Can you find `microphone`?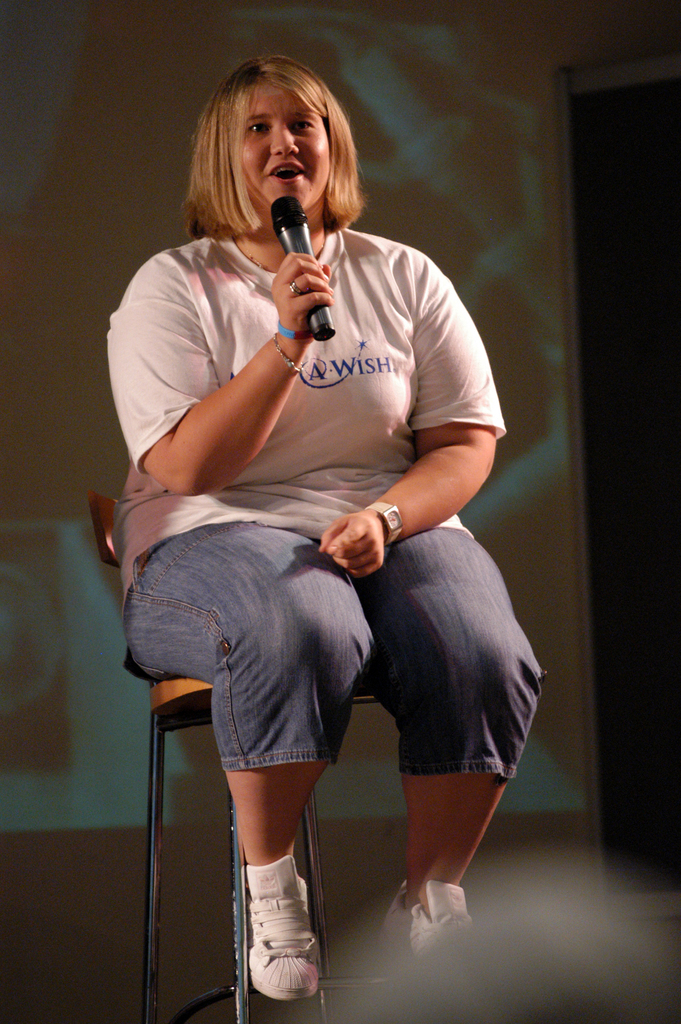
Yes, bounding box: Rect(252, 172, 330, 266).
